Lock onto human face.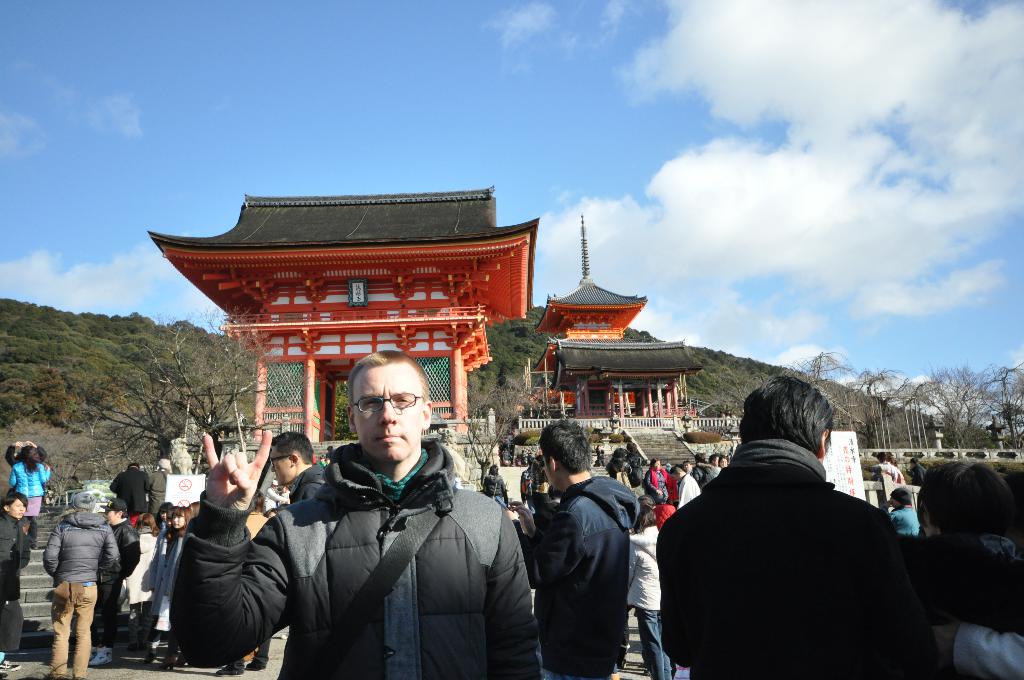
Locked: (10,499,28,520).
